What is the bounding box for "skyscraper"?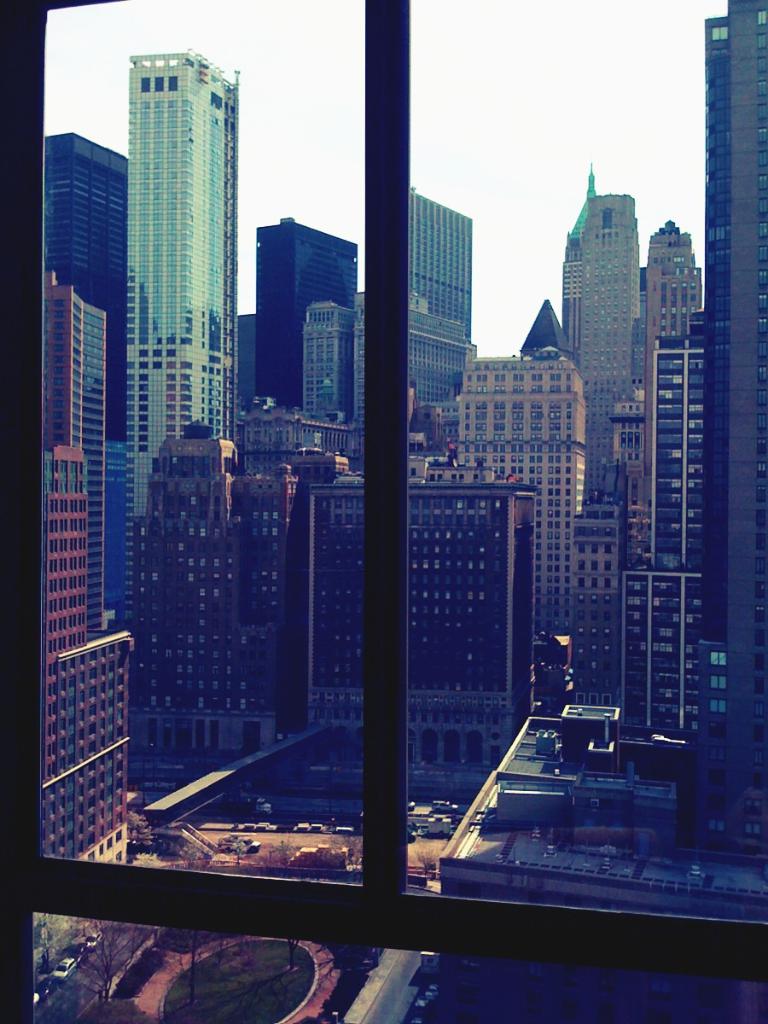
255/216/354/411.
